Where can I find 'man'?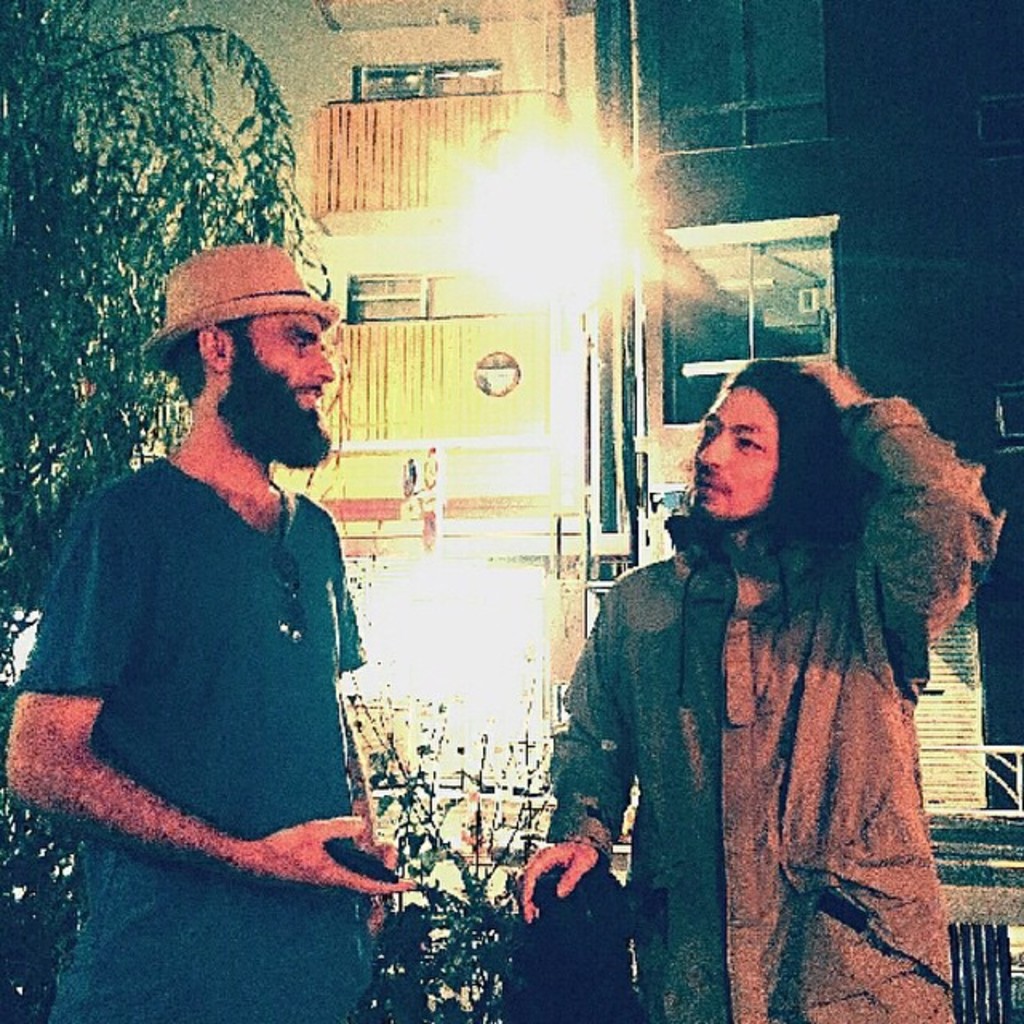
You can find it at box=[42, 238, 416, 1005].
